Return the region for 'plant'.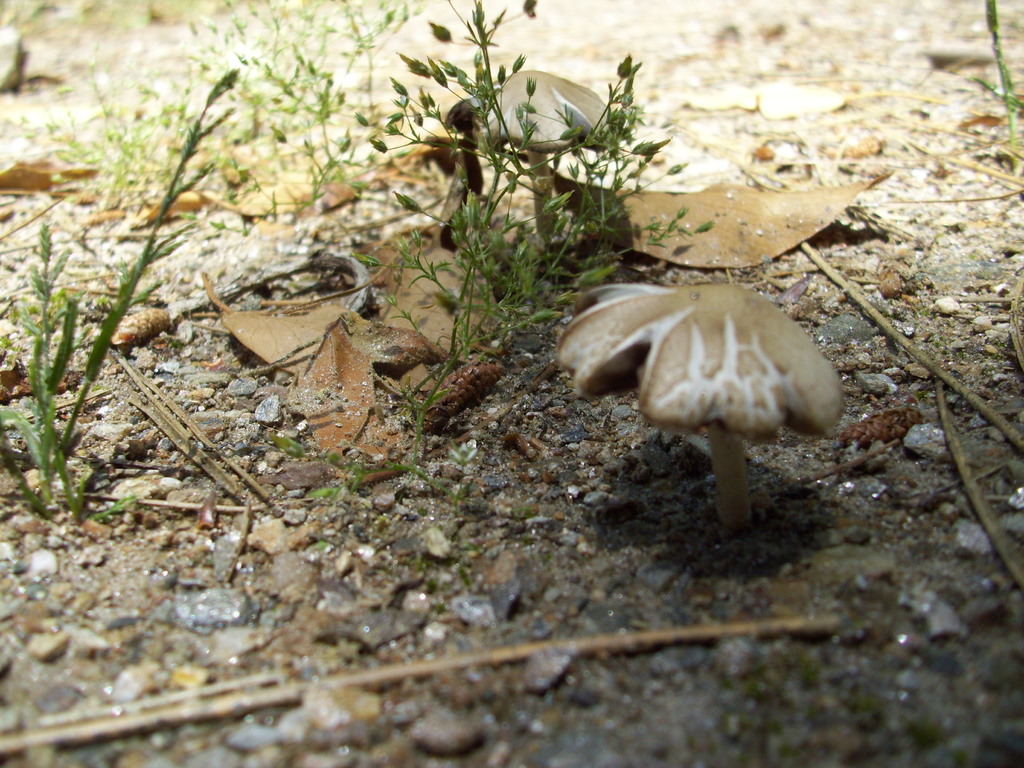
49:0:433:230.
